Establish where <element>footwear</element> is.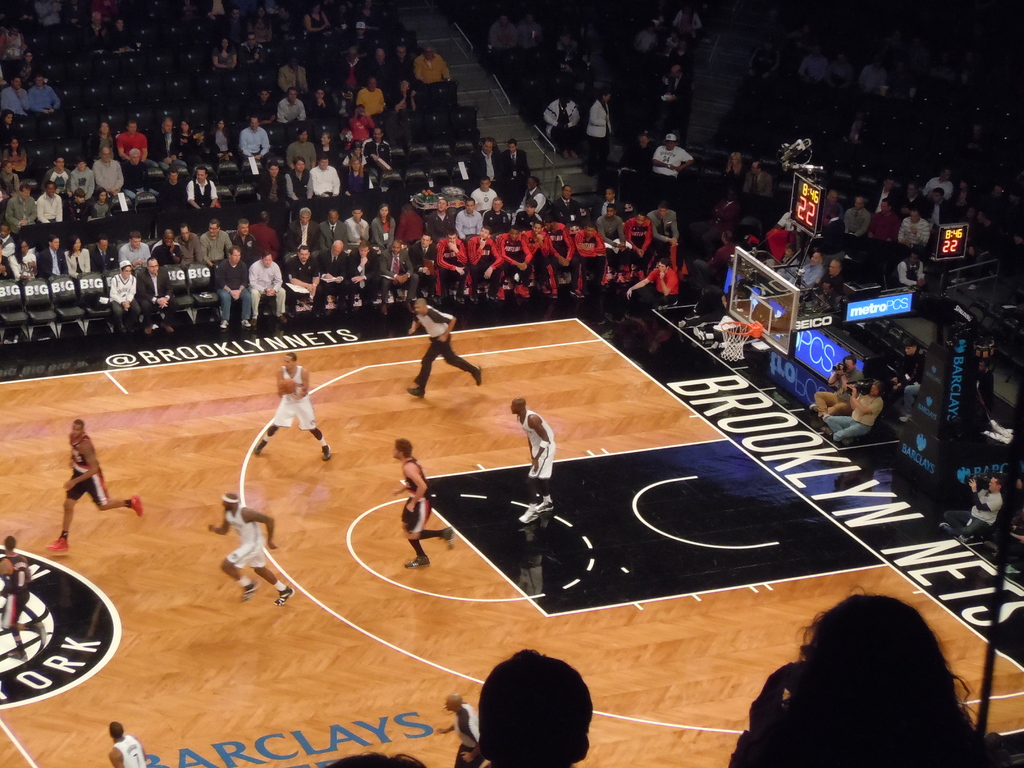
Established at detection(241, 317, 254, 330).
